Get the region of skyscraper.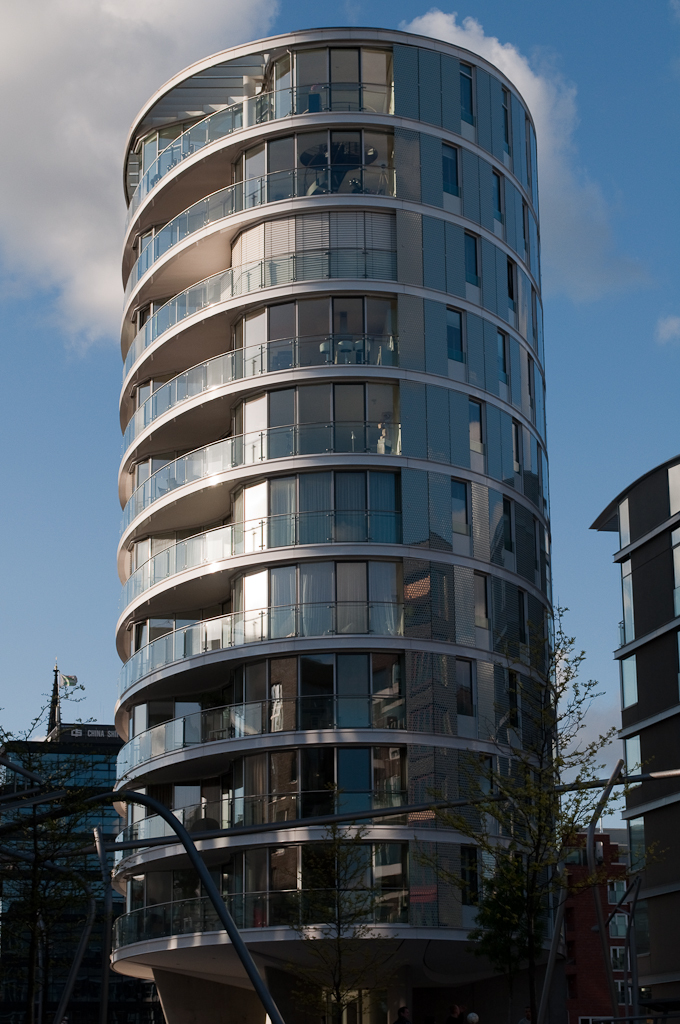
bbox=(578, 459, 679, 1023).
